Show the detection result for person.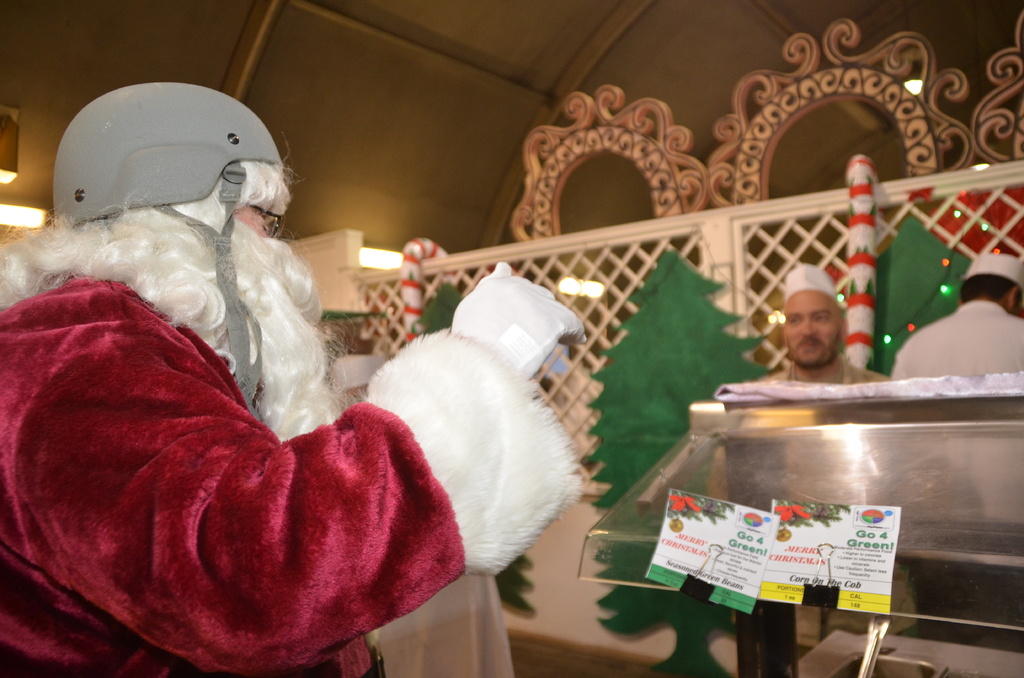
{"x1": 754, "y1": 262, "x2": 892, "y2": 604}.
